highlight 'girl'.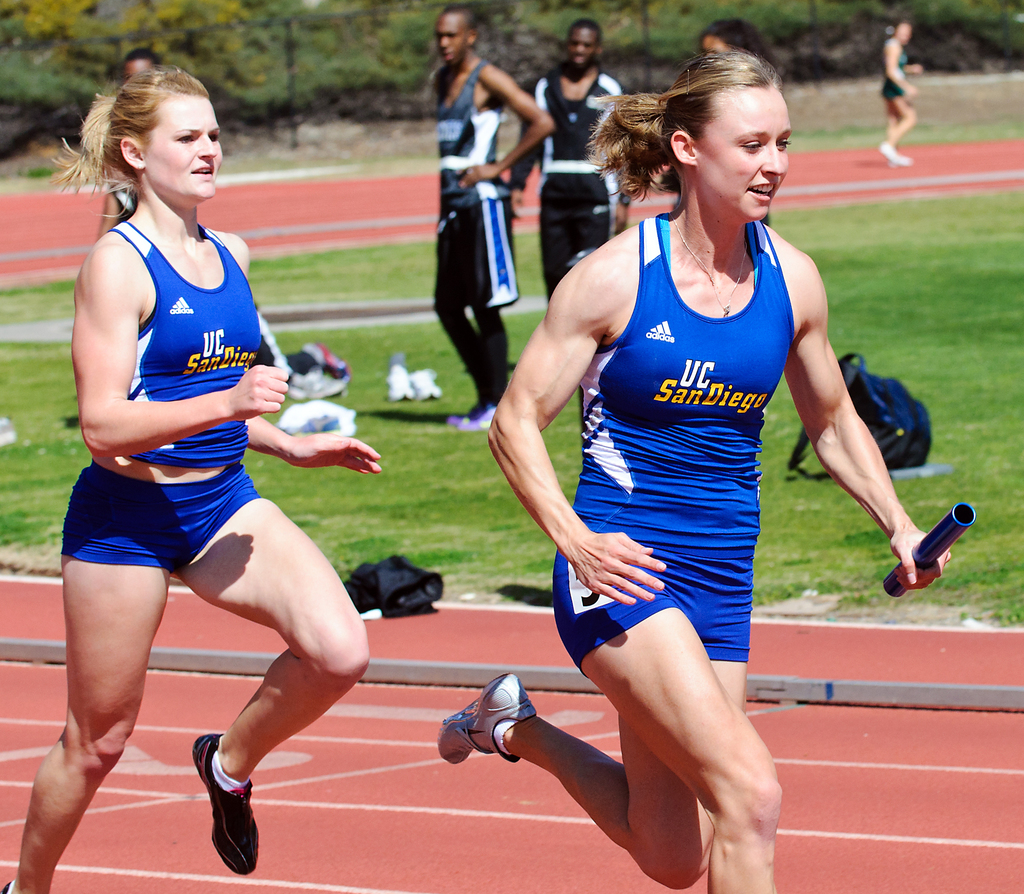
Highlighted region: BBox(879, 21, 922, 166).
